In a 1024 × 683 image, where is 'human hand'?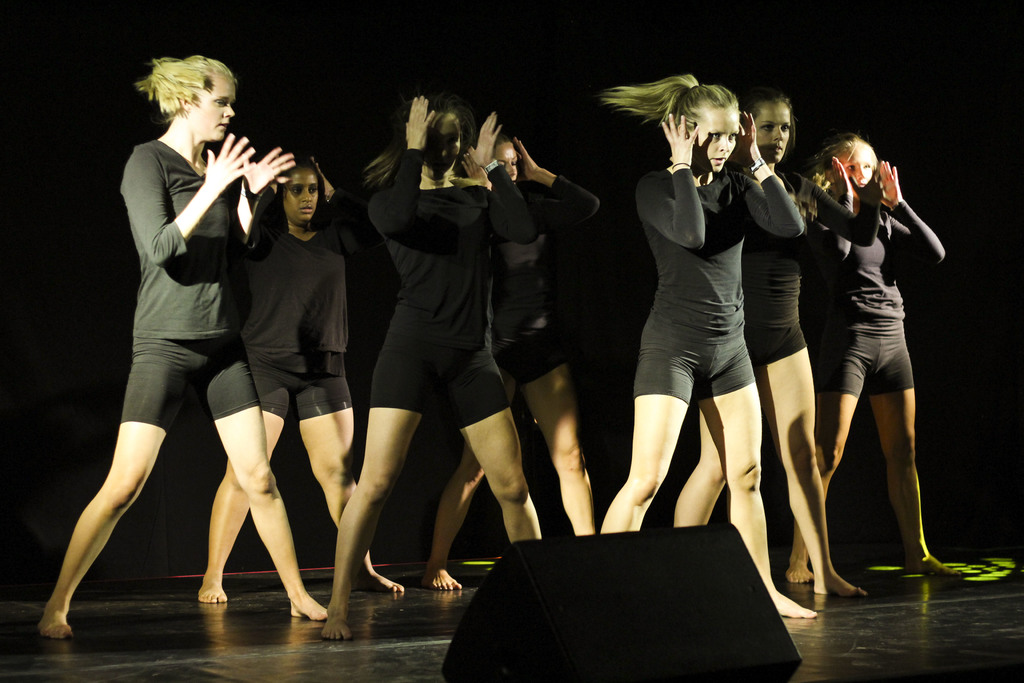
(left=405, top=95, right=437, bottom=151).
